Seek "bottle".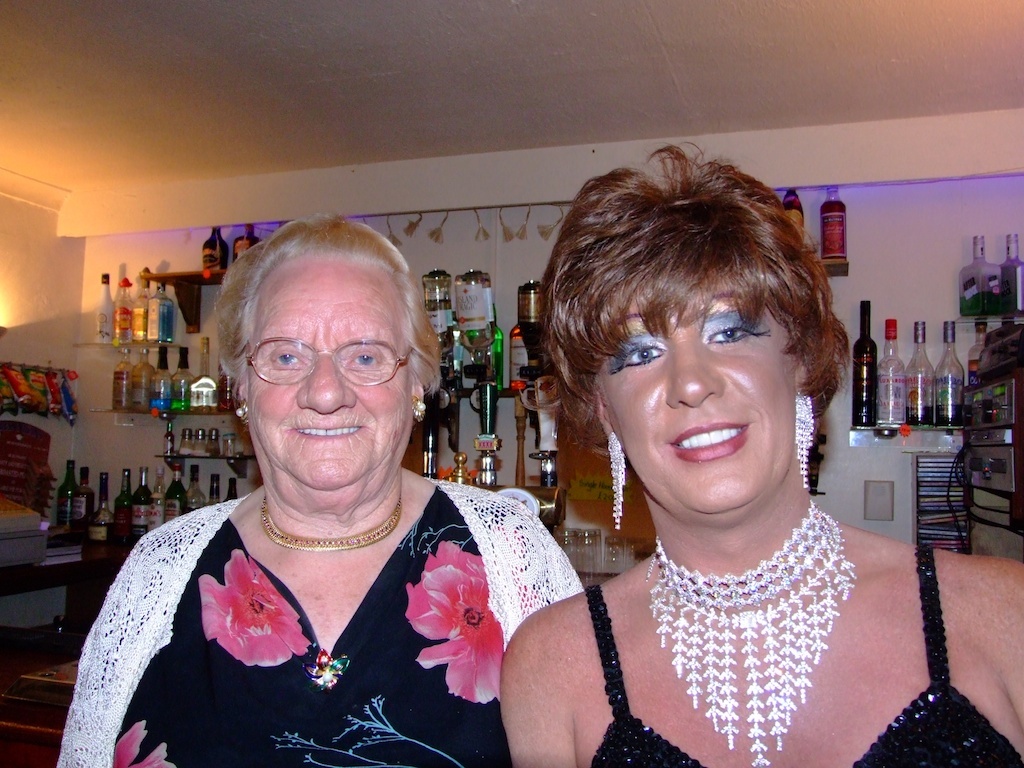
bbox(819, 186, 847, 262).
